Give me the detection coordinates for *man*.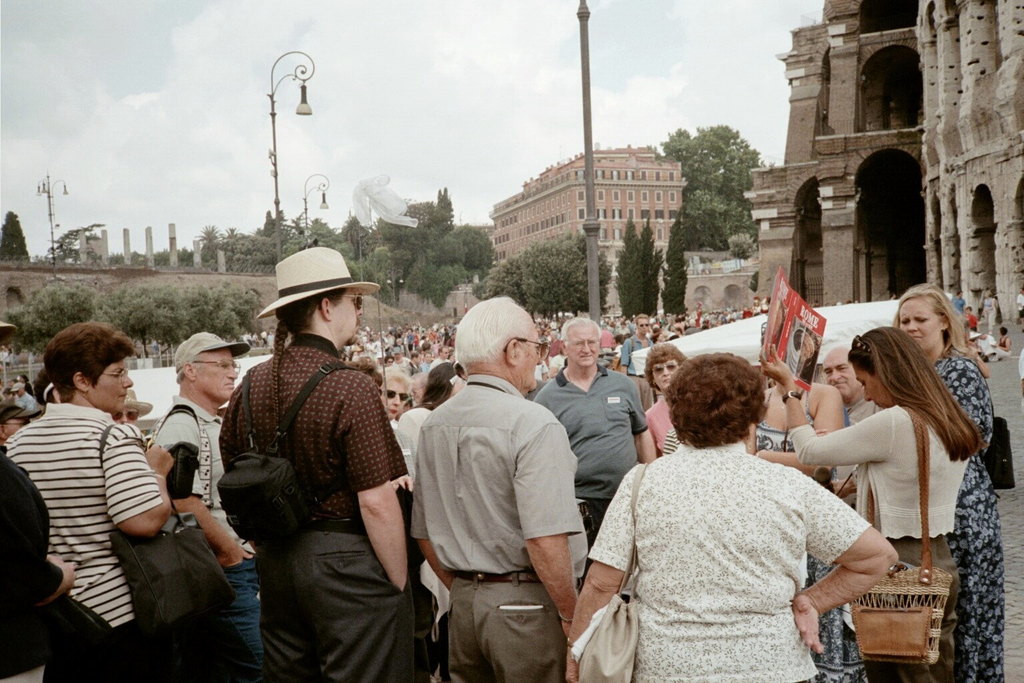
(609,337,623,370).
